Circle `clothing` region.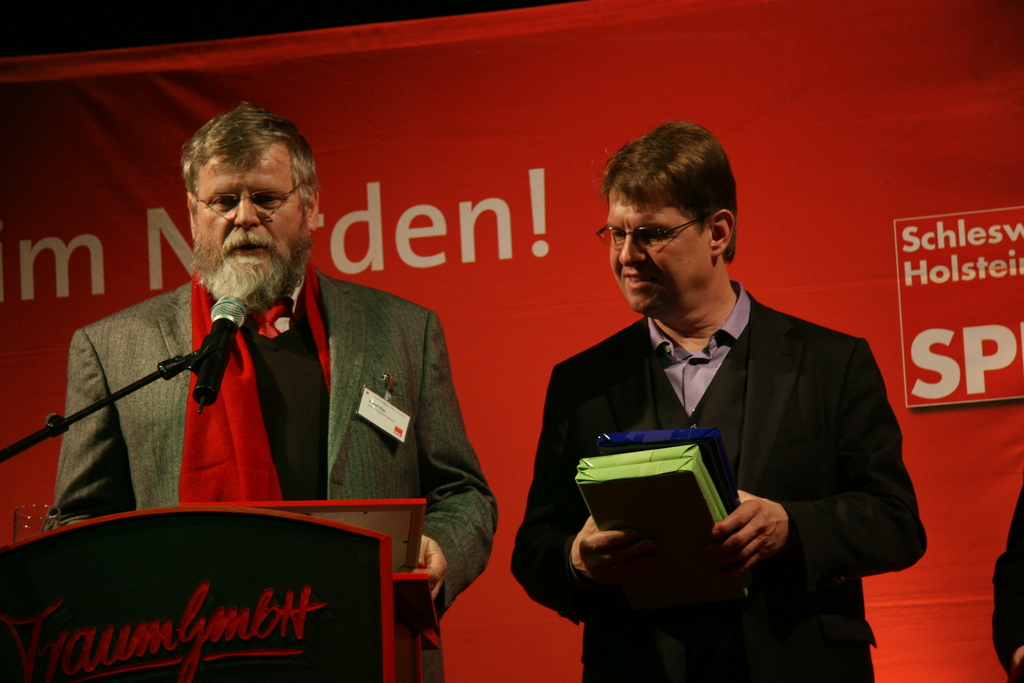
Region: x1=991, y1=486, x2=1023, y2=682.
